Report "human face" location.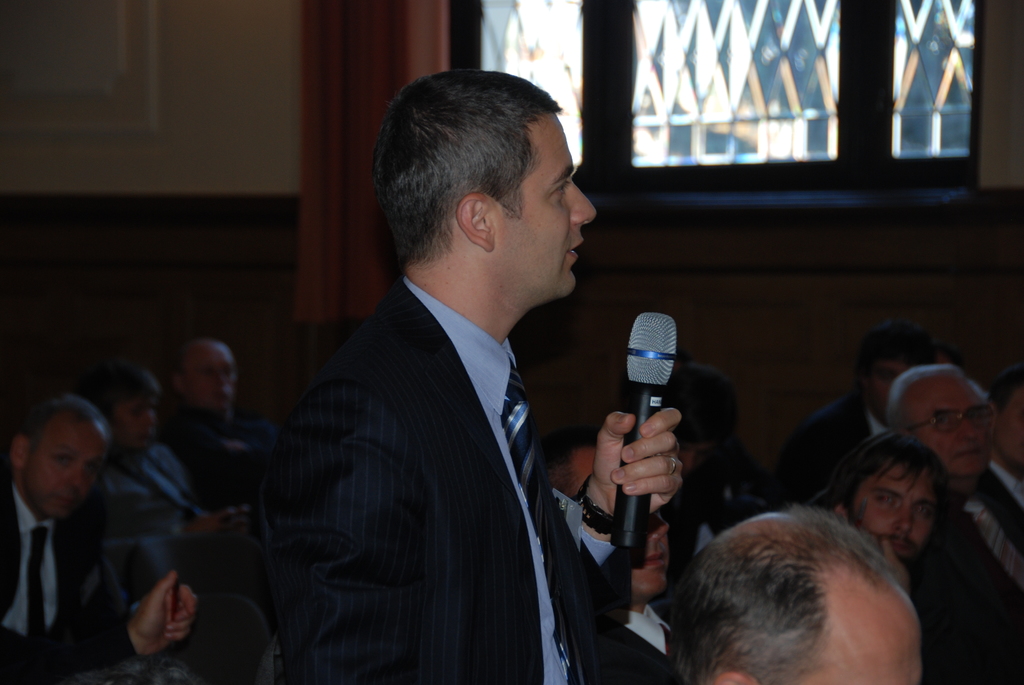
Report: BBox(994, 384, 1023, 457).
